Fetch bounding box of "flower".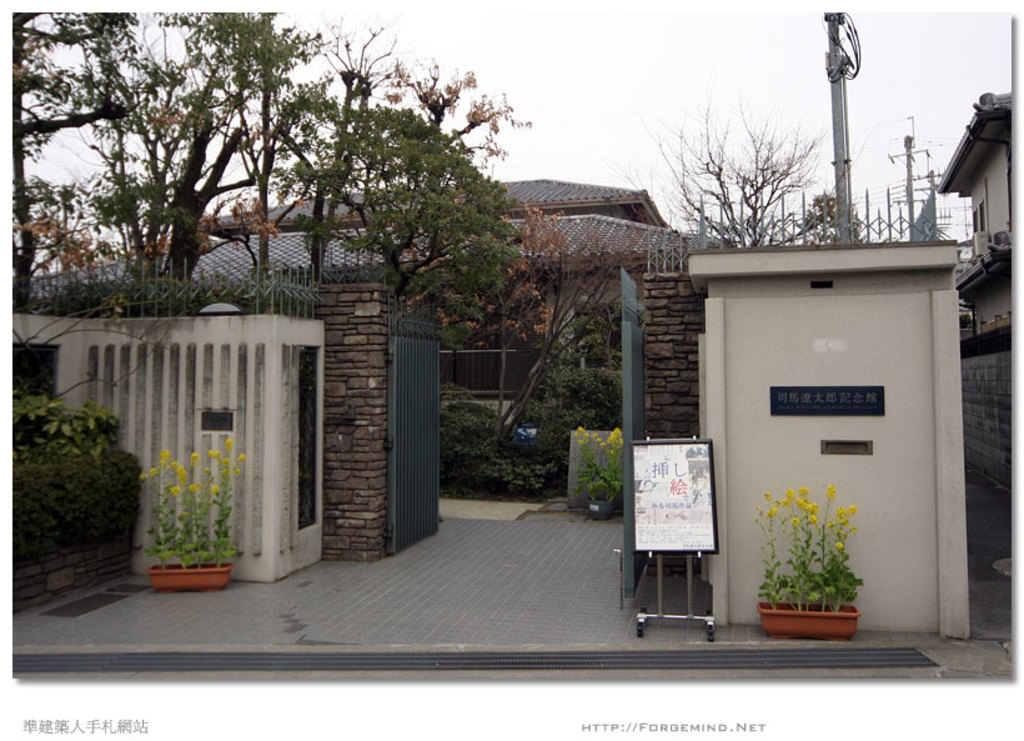
Bbox: <bbox>146, 470, 152, 480</bbox>.
